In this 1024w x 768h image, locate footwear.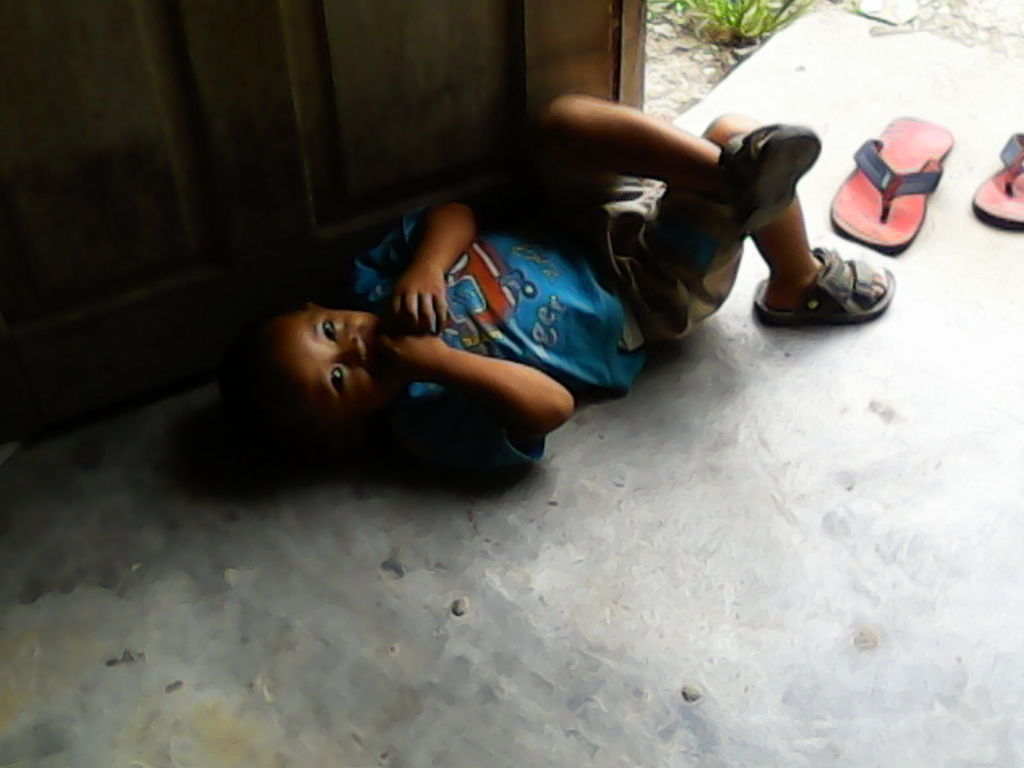
Bounding box: select_region(968, 138, 1023, 237).
